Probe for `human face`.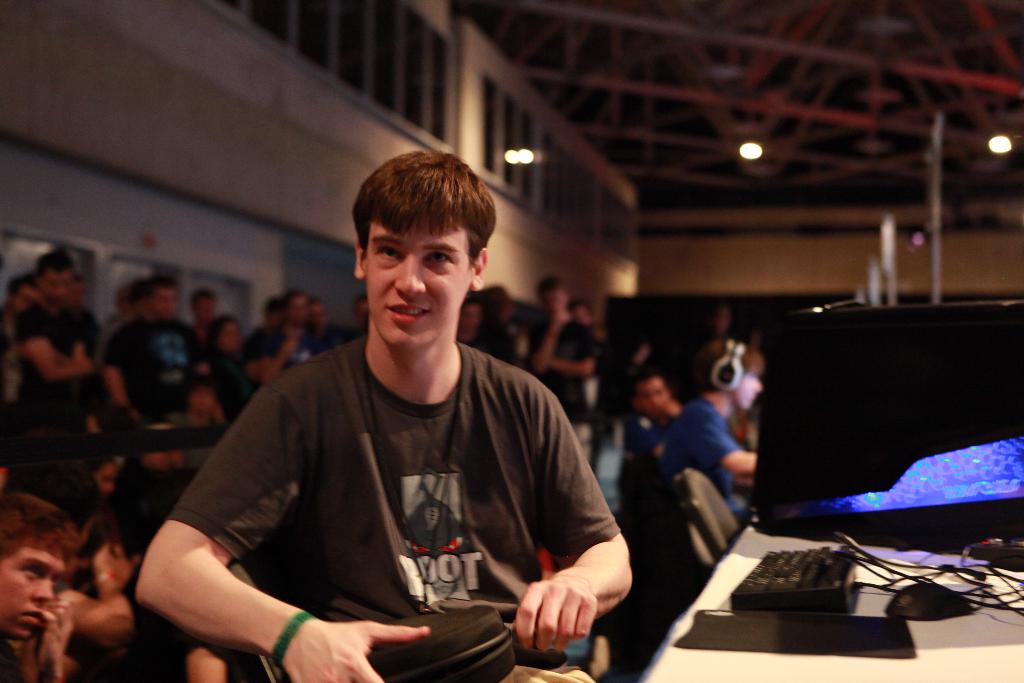
Probe result: pyautogui.locateOnScreen(11, 285, 42, 309).
